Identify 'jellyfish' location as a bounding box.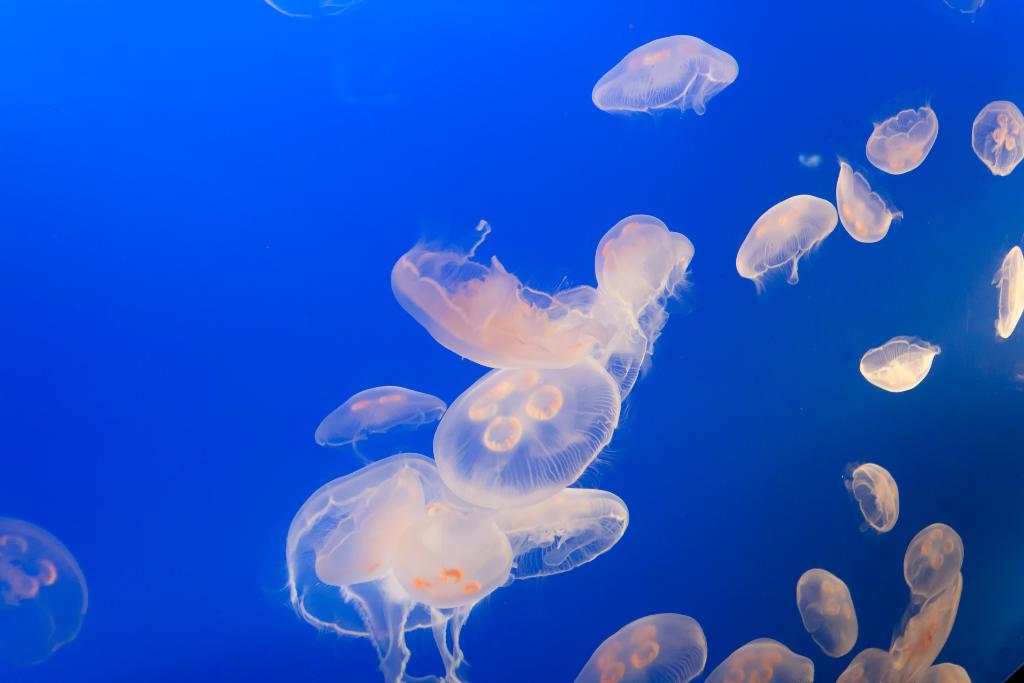
<region>733, 194, 836, 293</region>.
